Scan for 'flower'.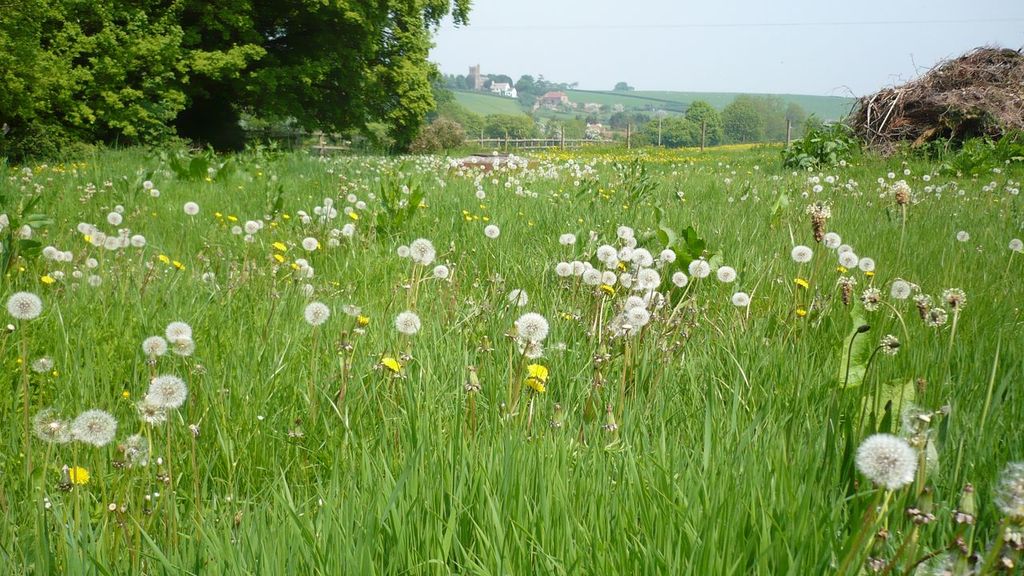
Scan result: BBox(914, 290, 933, 314).
